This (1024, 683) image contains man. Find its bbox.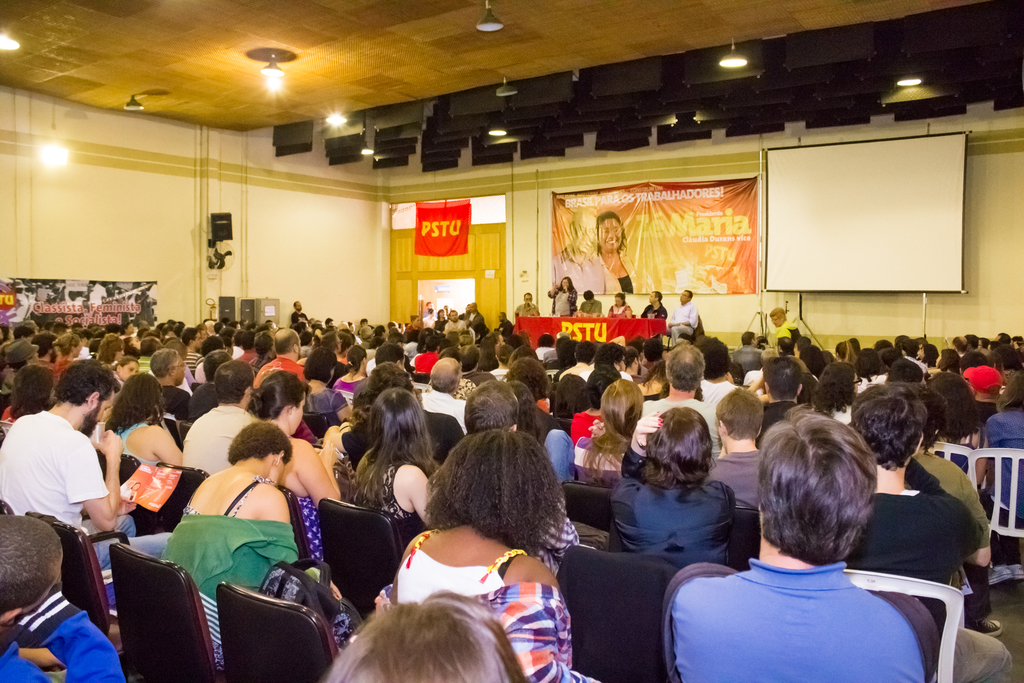
(left=572, top=289, right=603, bottom=322).
